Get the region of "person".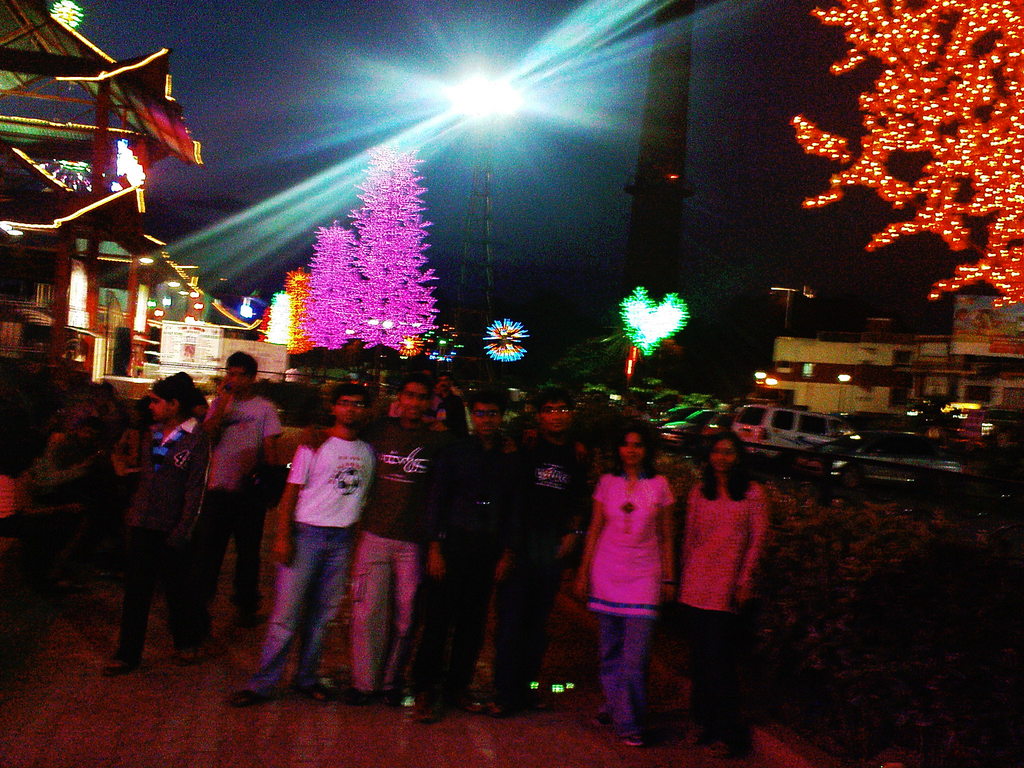
[15,385,122,529].
